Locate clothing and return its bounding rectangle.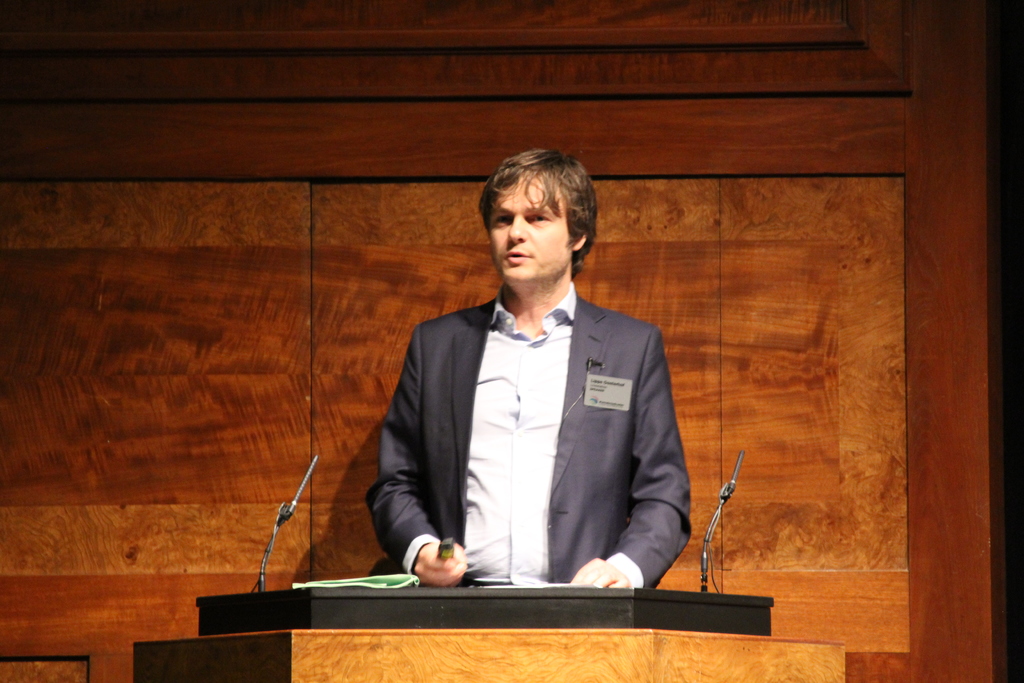
<bbox>360, 263, 700, 629</bbox>.
